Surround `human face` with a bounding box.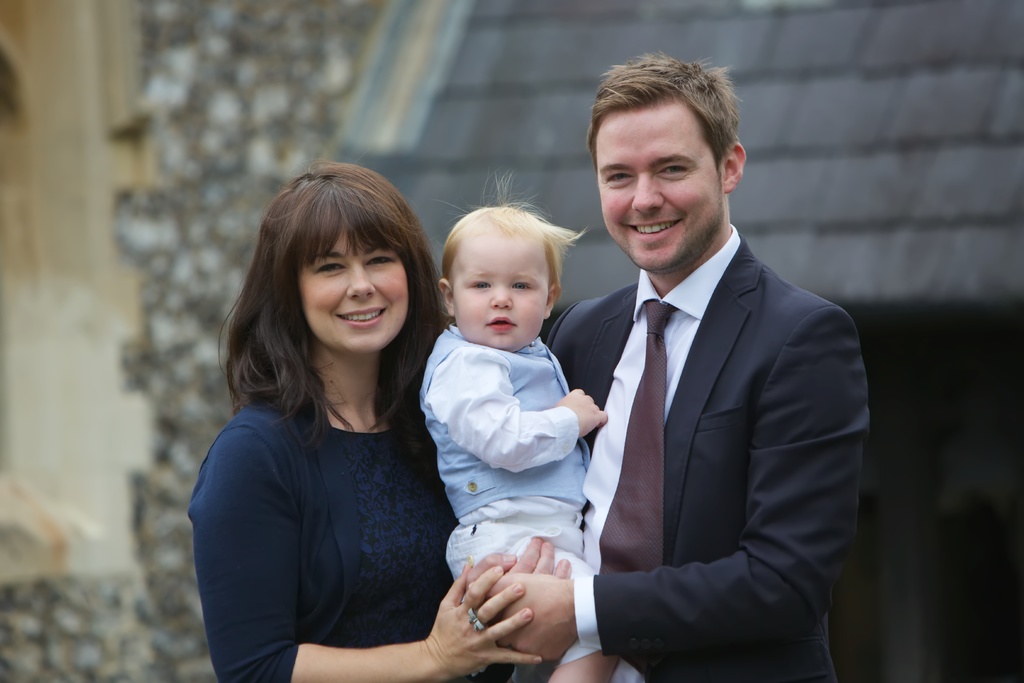
l=299, t=227, r=410, b=356.
